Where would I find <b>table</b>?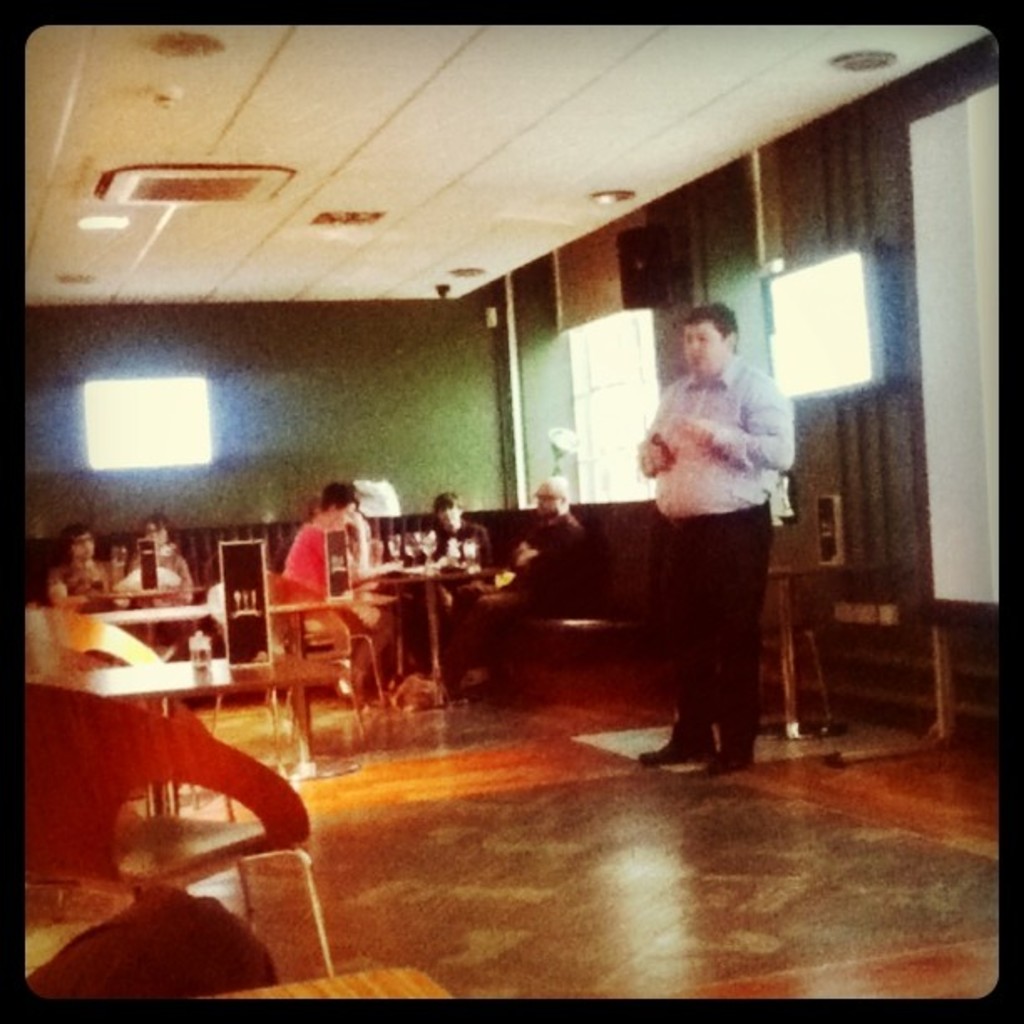
At pyautogui.locateOnScreen(38, 661, 325, 942).
